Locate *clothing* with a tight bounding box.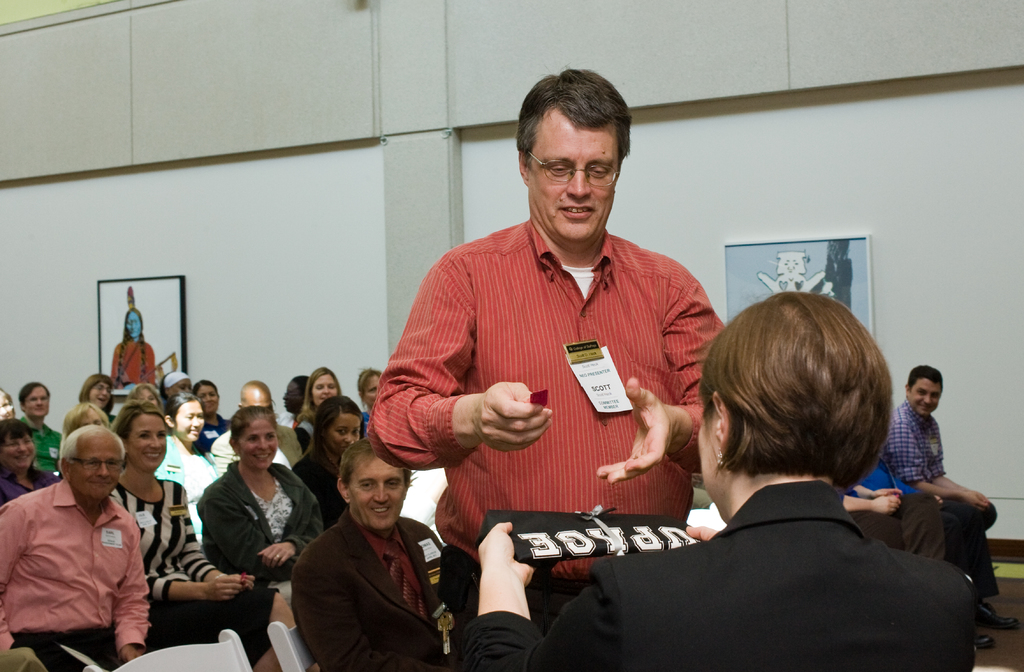
{"left": 887, "top": 387, "right": 1002, "bottom": 598}.
